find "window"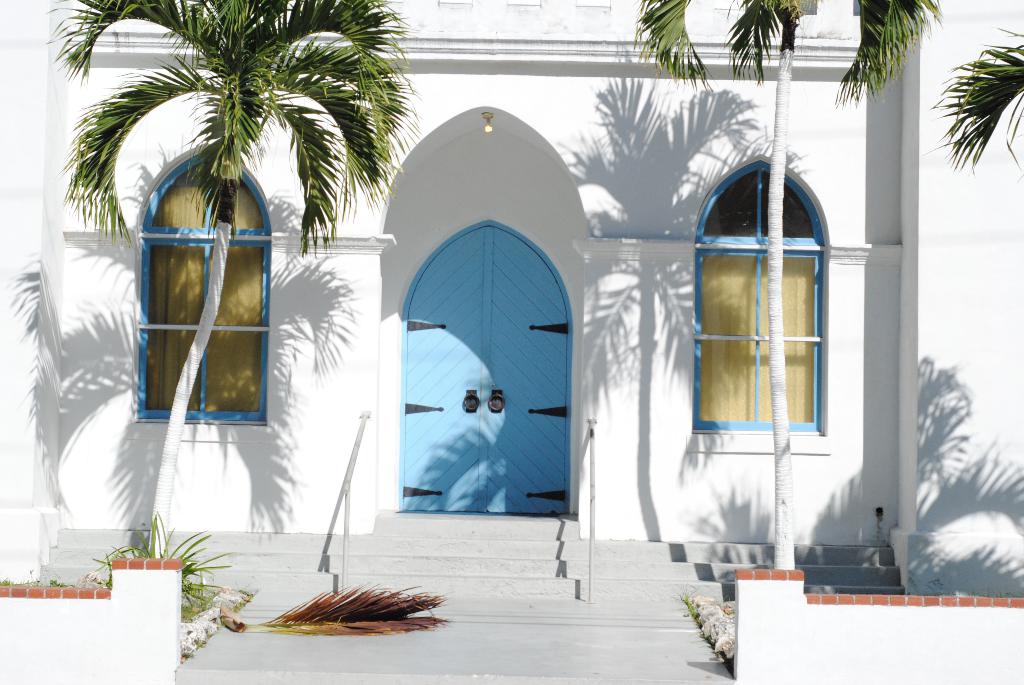
129/136/275/461
